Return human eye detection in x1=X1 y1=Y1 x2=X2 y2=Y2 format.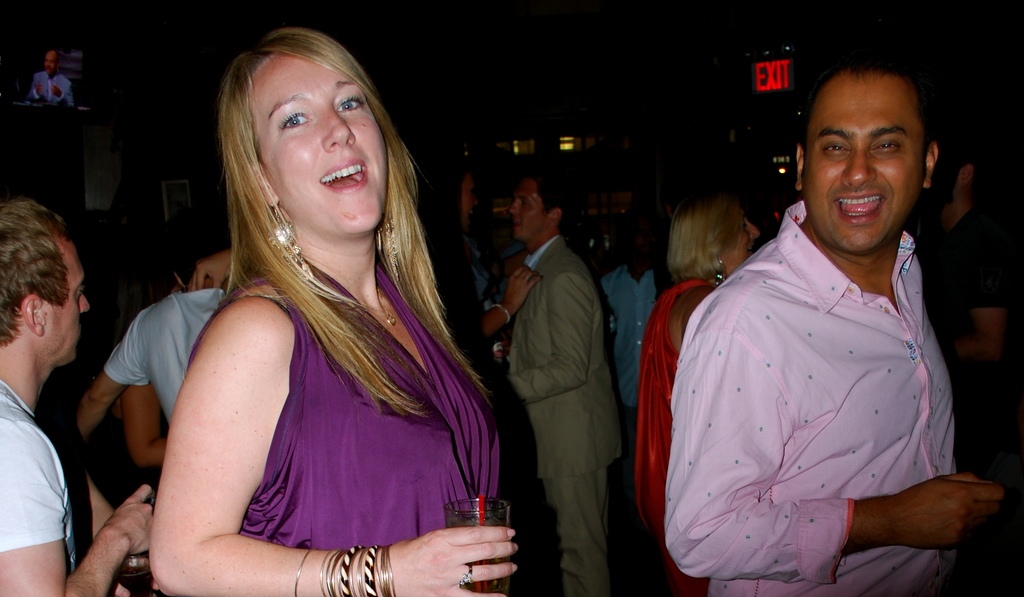
x1=275 y1=105 x2=311 y2=134.
